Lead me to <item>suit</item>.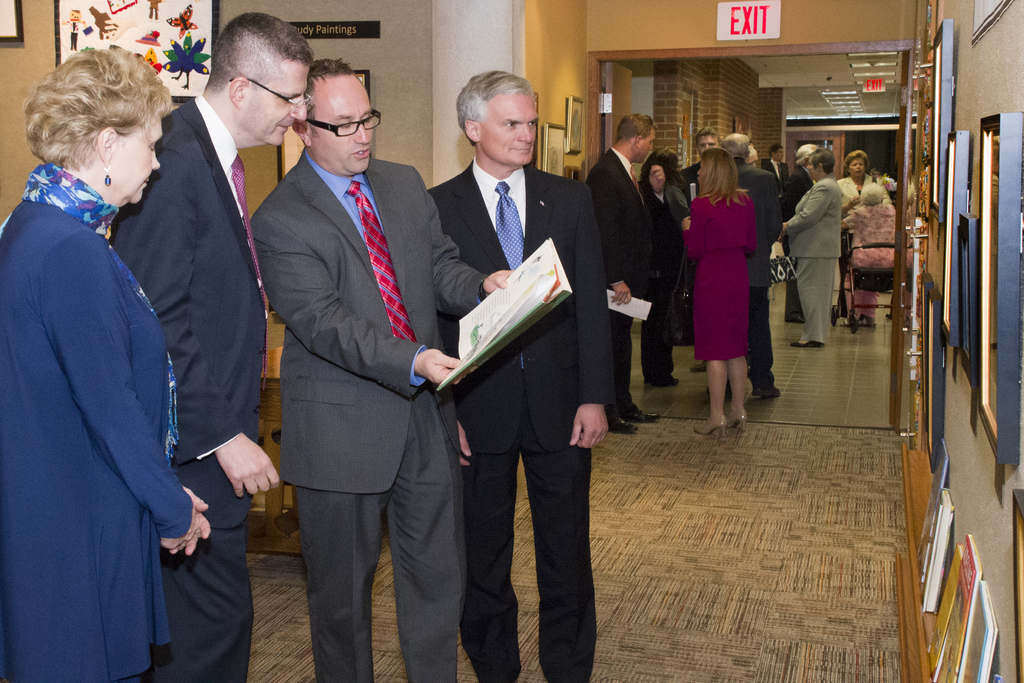
Lead to <box>838,173,886,206</box>.
